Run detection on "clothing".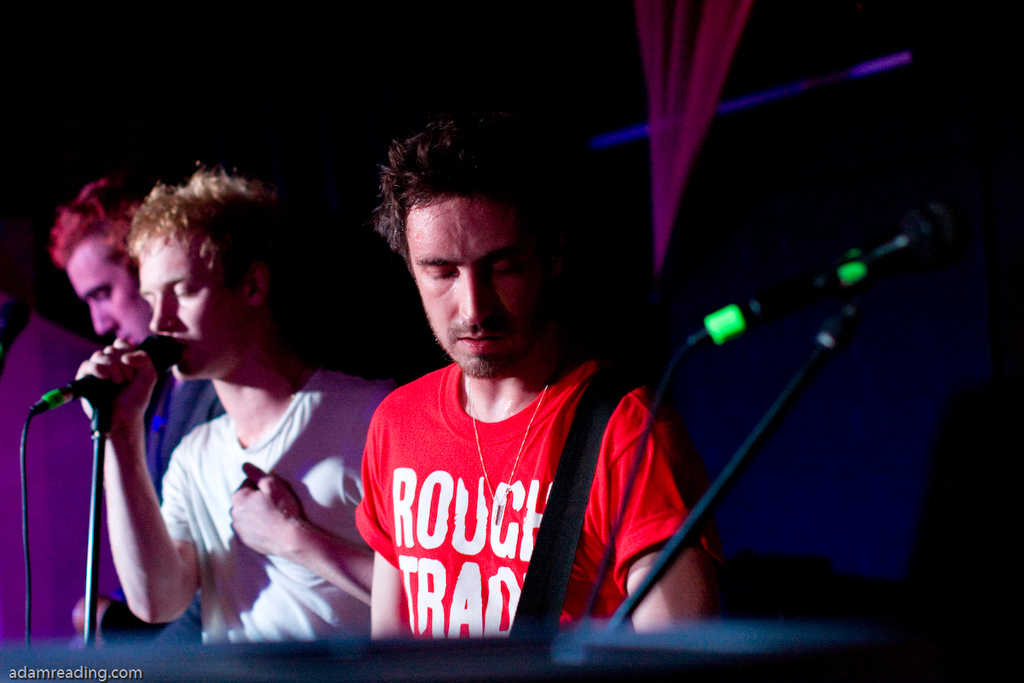
Result: box=[159, 368, 393, 649].
